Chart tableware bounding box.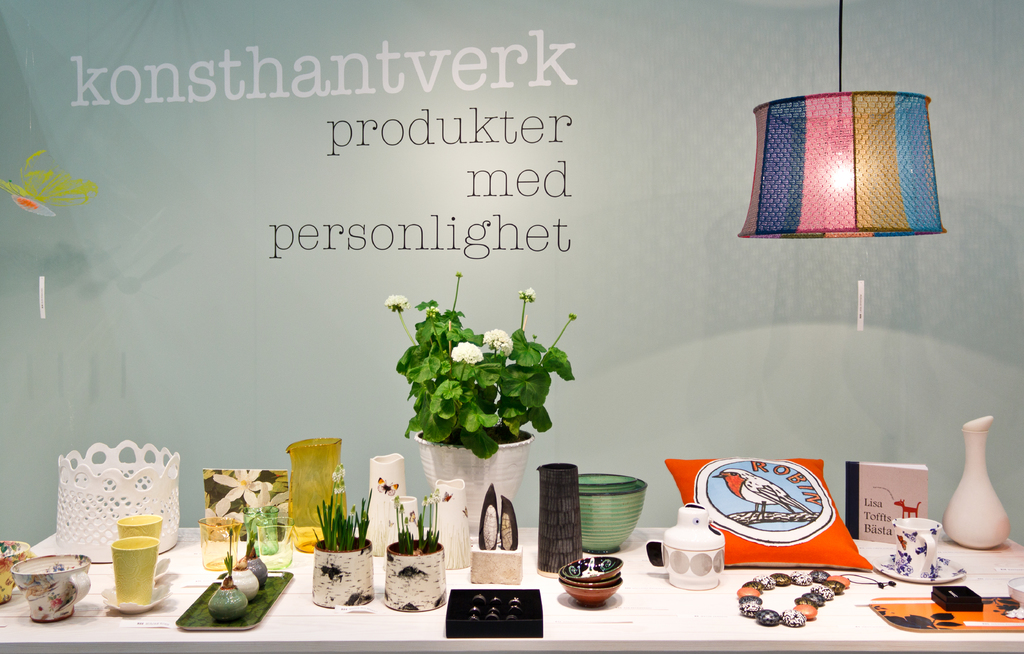
Charted: box=[105, 536, 170, 616].
